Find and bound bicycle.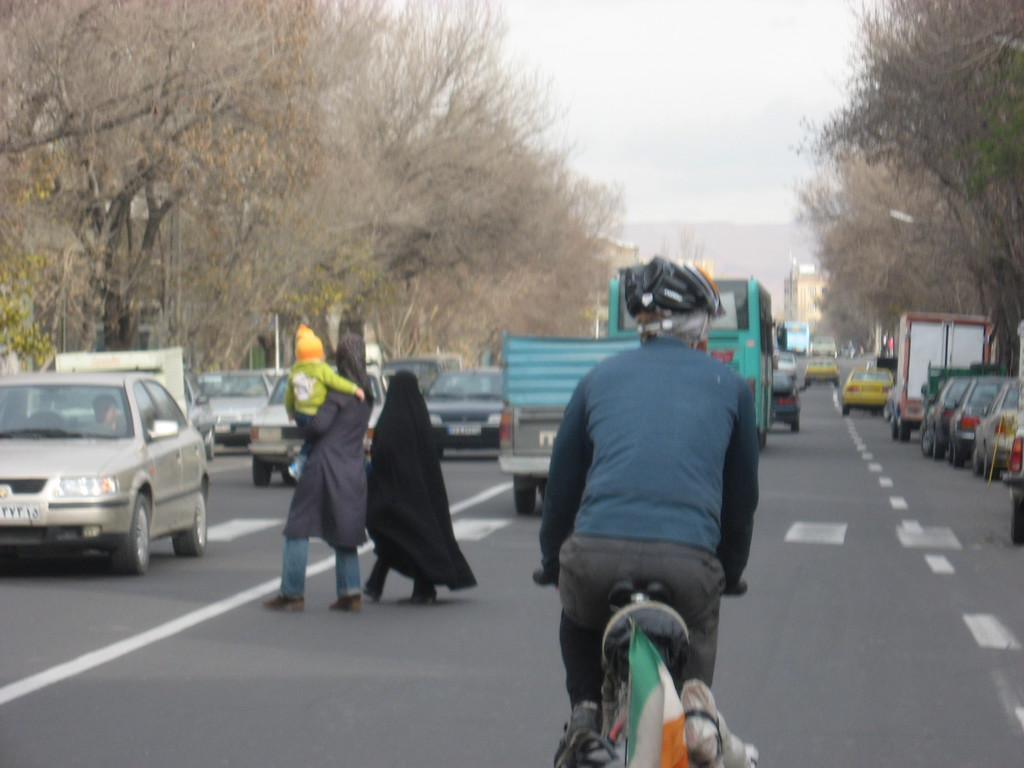
Bound: bbox=(545, 542, 737, 763).
